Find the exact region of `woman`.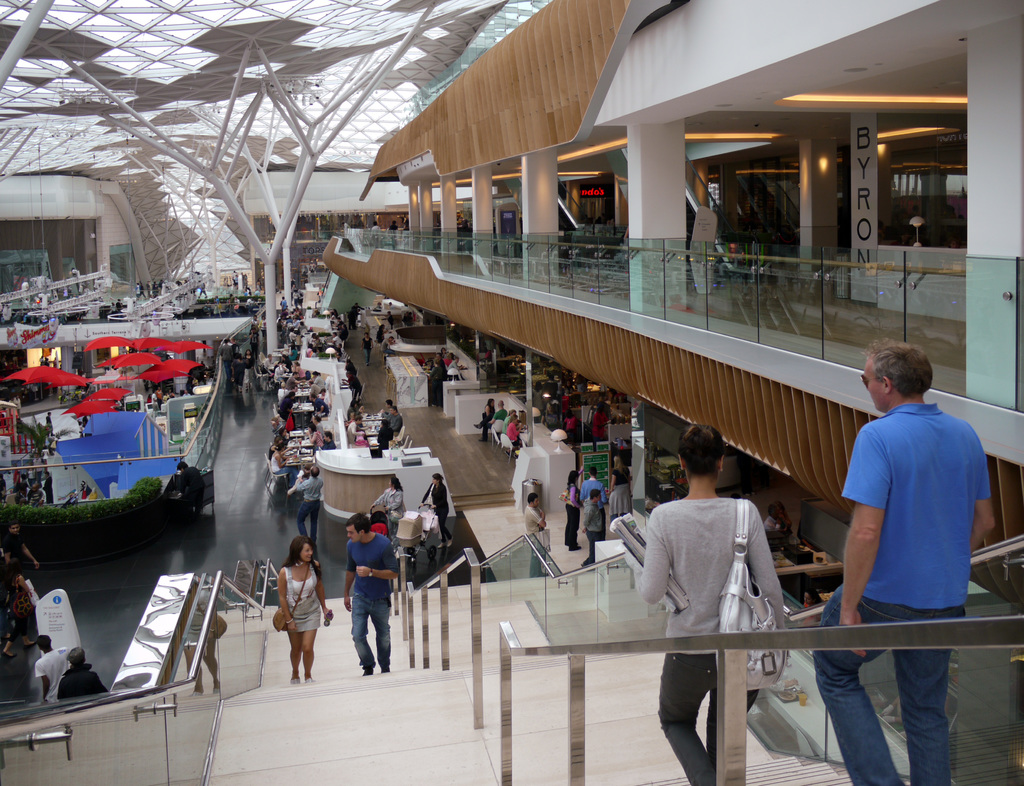
Exact region: 346 398 364 421.
